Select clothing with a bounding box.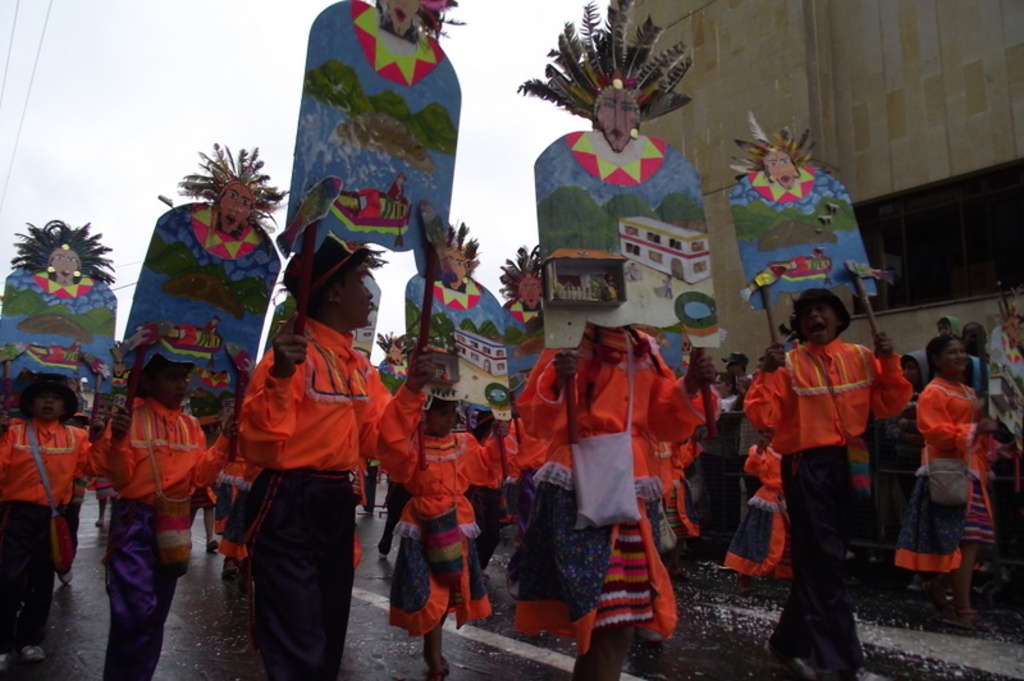
238,312,439,680.
